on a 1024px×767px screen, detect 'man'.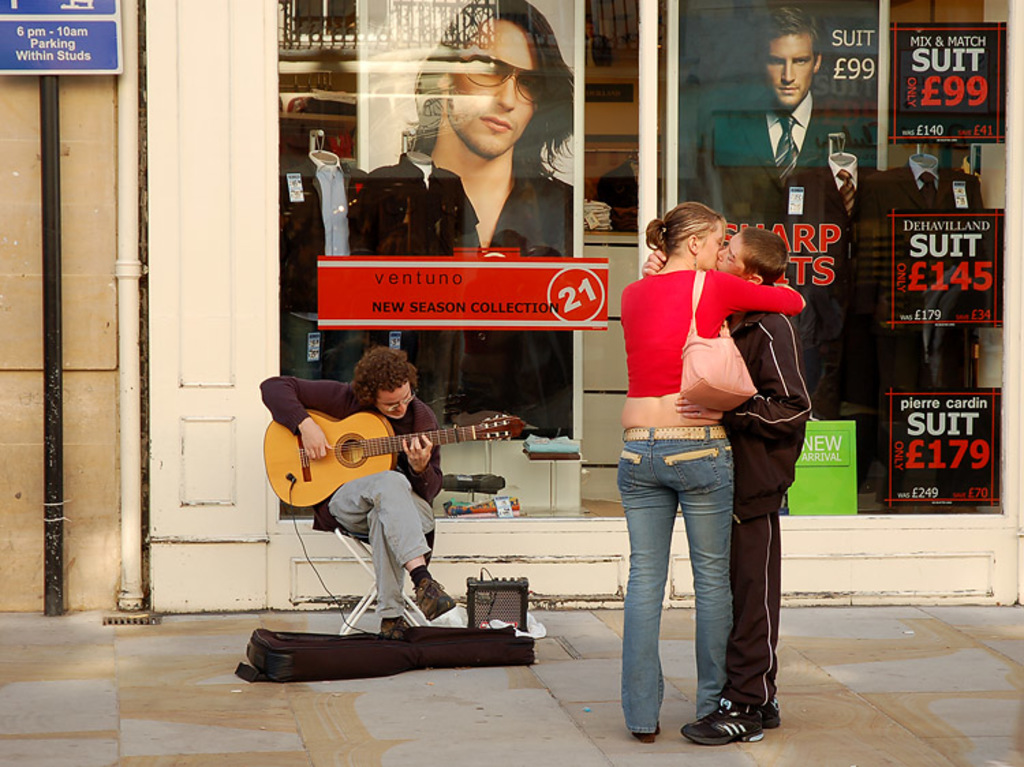
x1=258, y1=338, x2=463, y2=646.
